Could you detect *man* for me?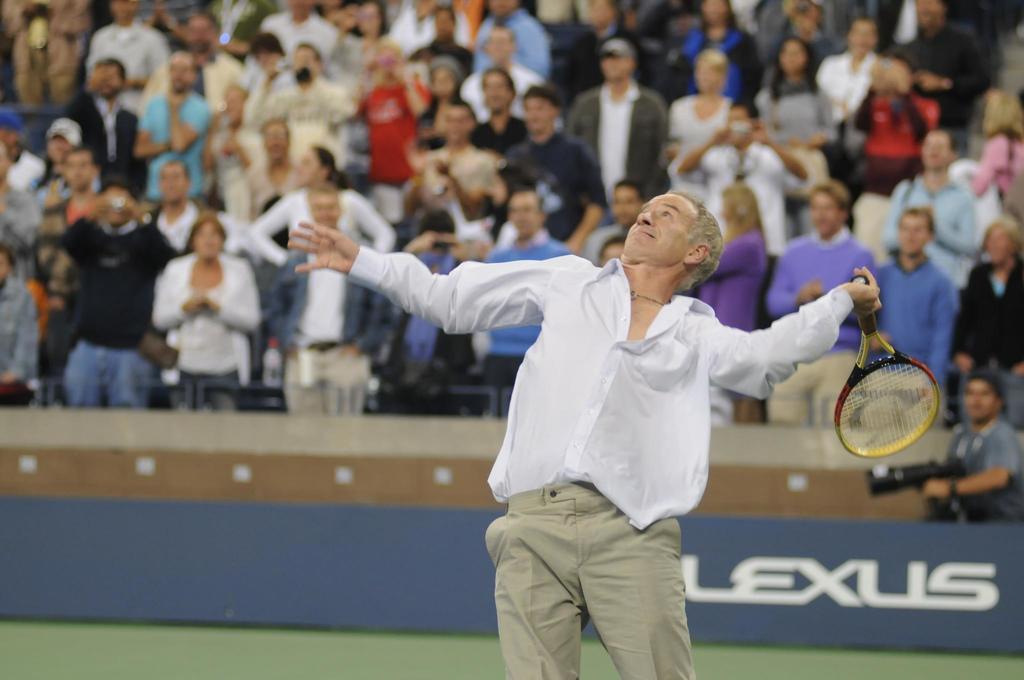
Detection result: locate(264, 179, 407, 419).
